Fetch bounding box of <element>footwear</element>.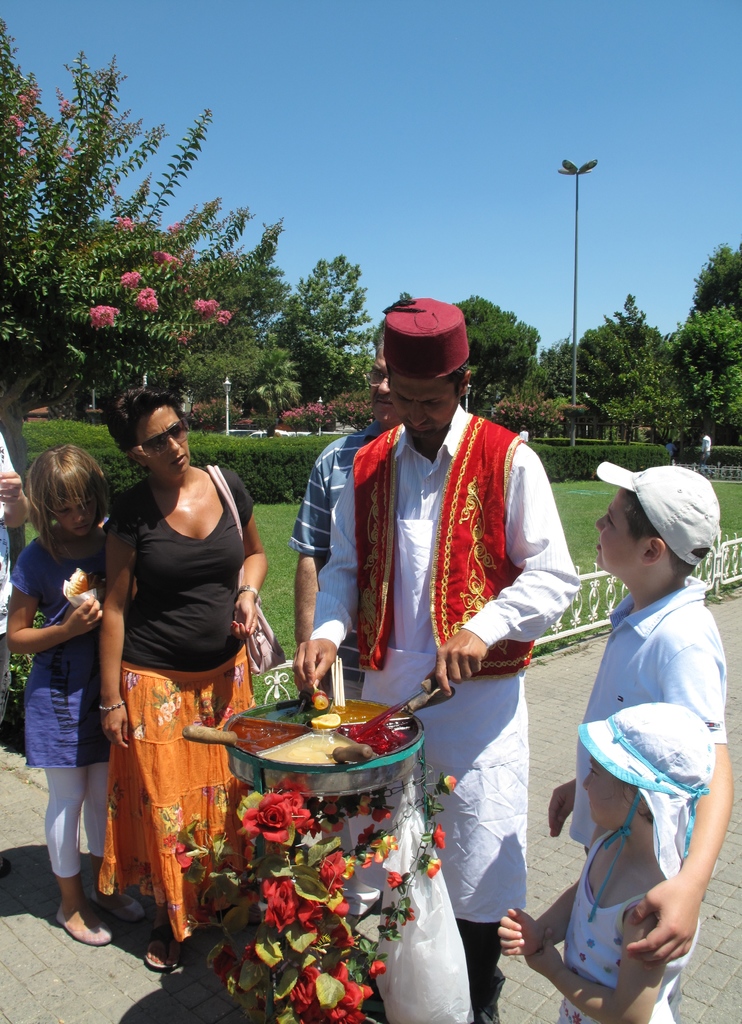
Bbox: 133,919,188,979.
